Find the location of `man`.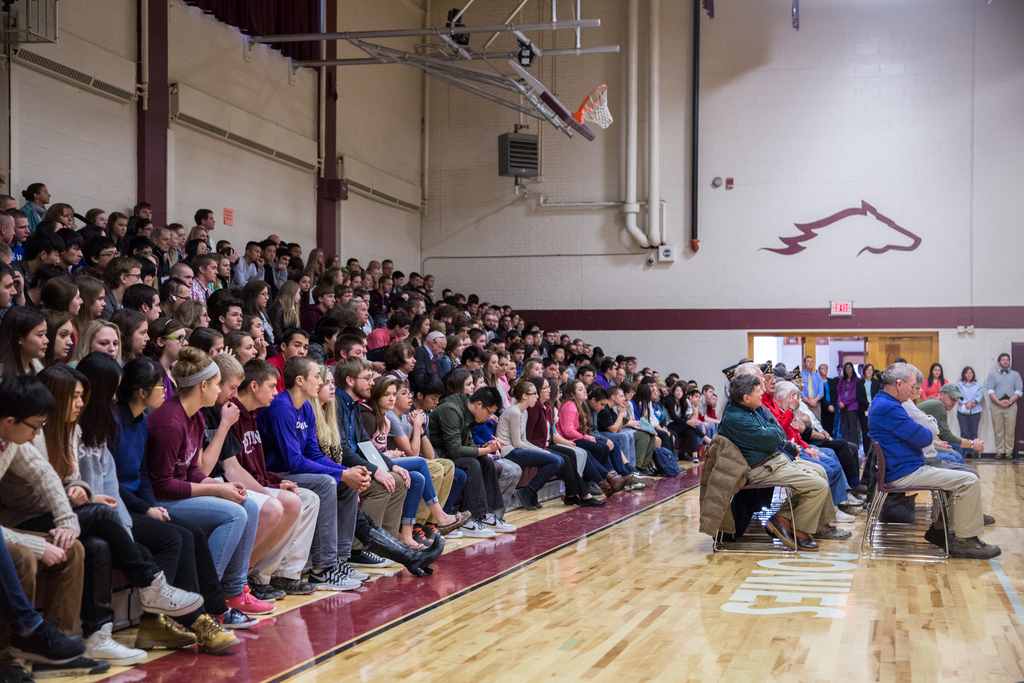
Location: select_region(193, 212, 218, 250).
